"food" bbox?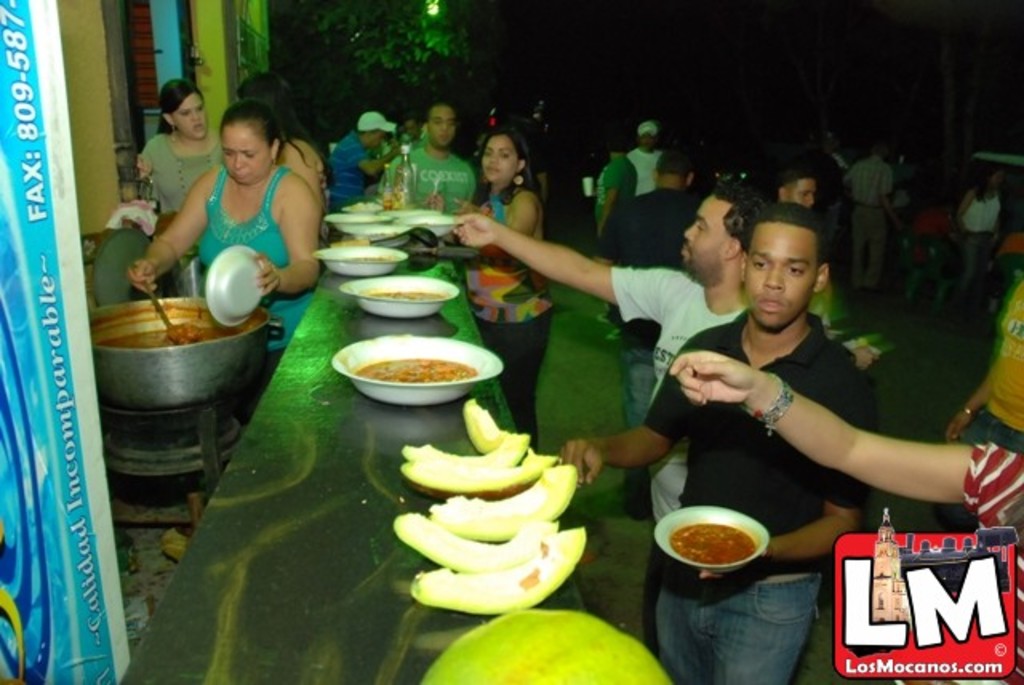
Rect(363, 286, 445, 304)
